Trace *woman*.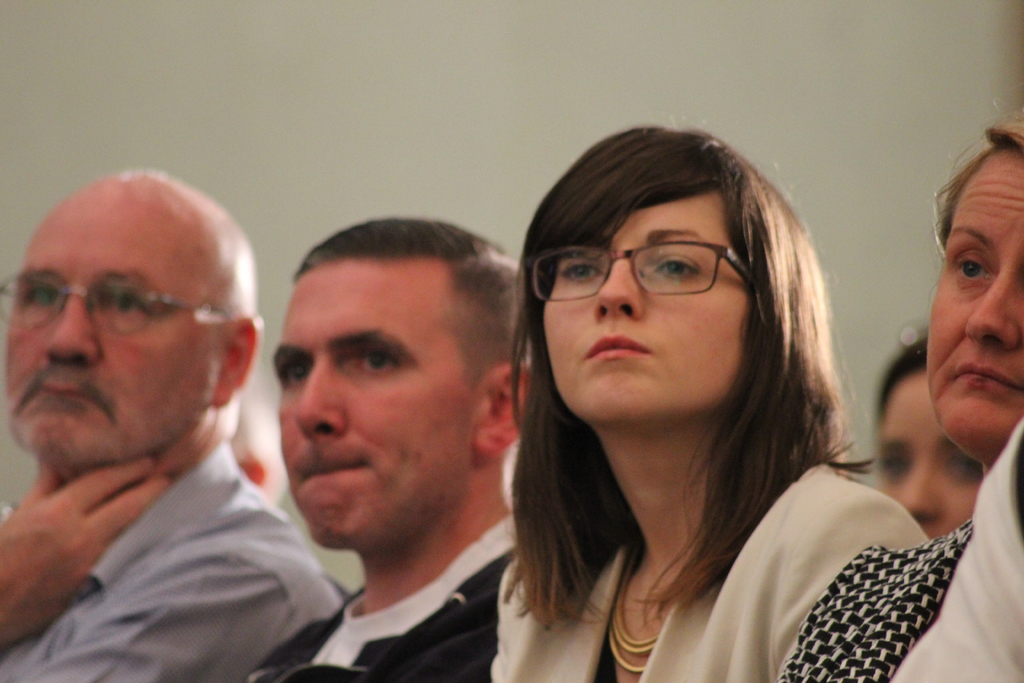
Traced to region(448, 118, 930, 682).
